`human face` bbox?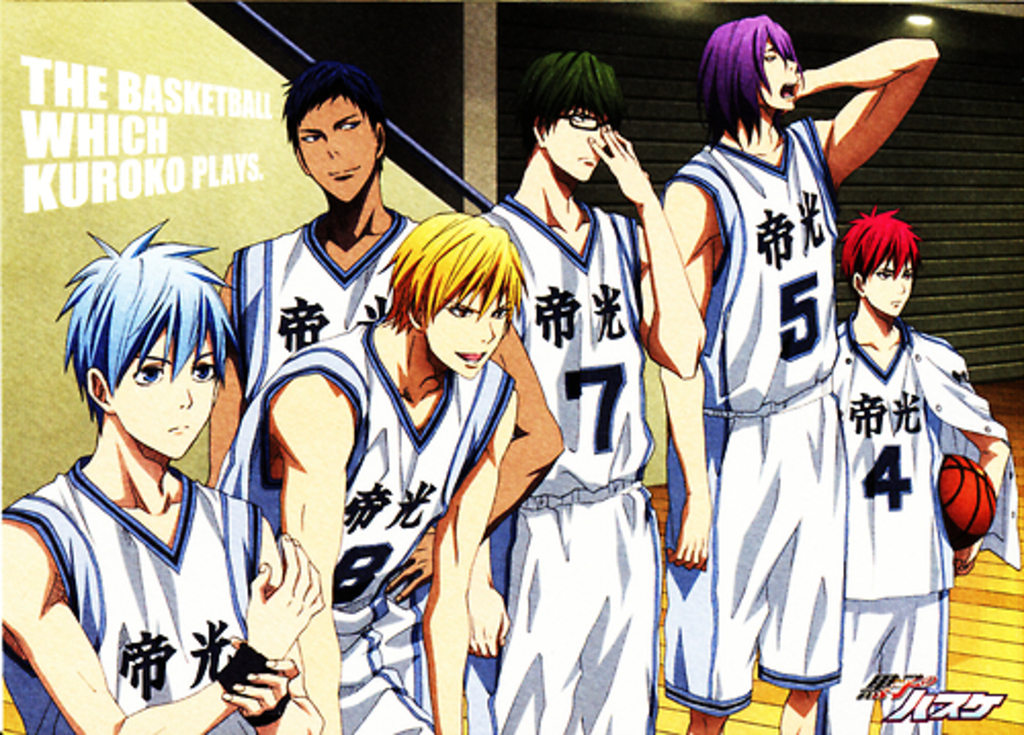
(109, 332, 211, 463)
